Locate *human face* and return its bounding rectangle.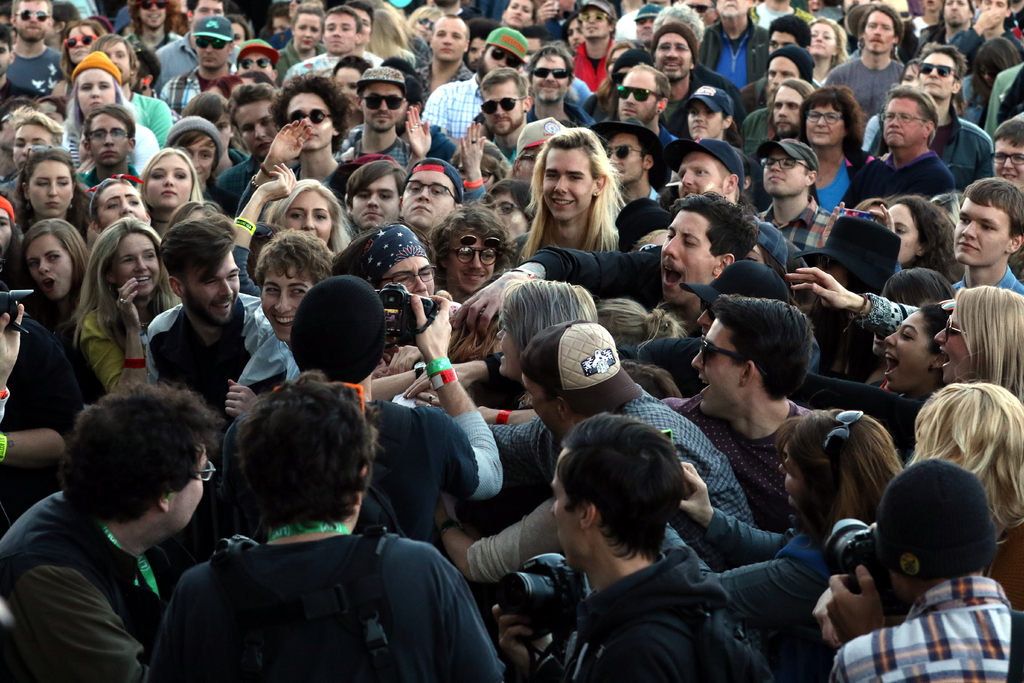
locate(934, 315, 959, 381).
